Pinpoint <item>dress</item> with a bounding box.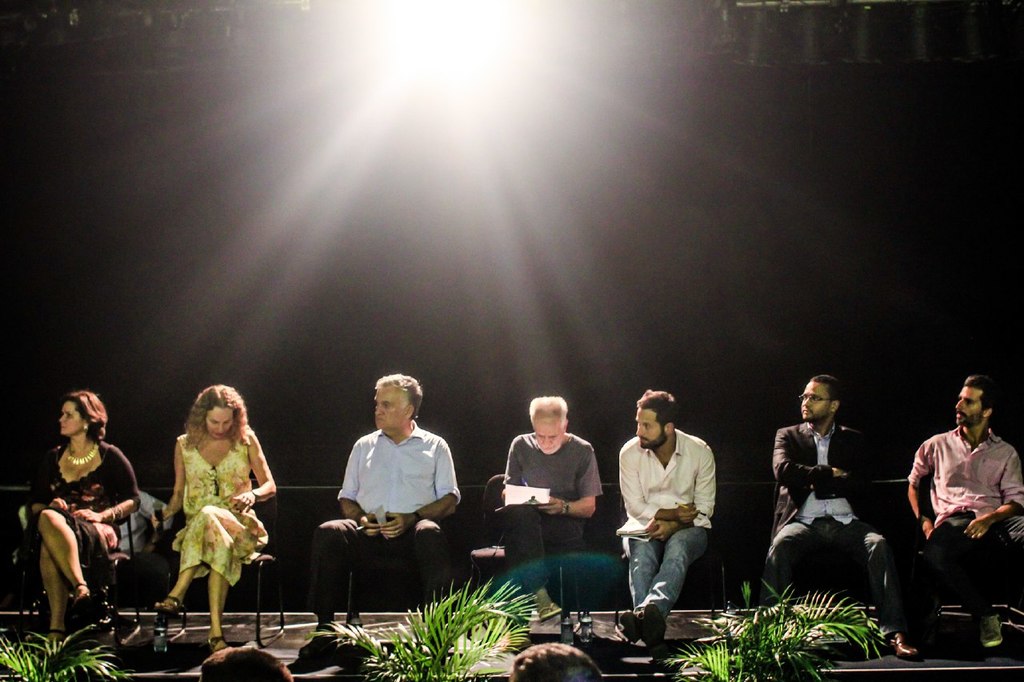
<box>39,462,121,564</box>.
